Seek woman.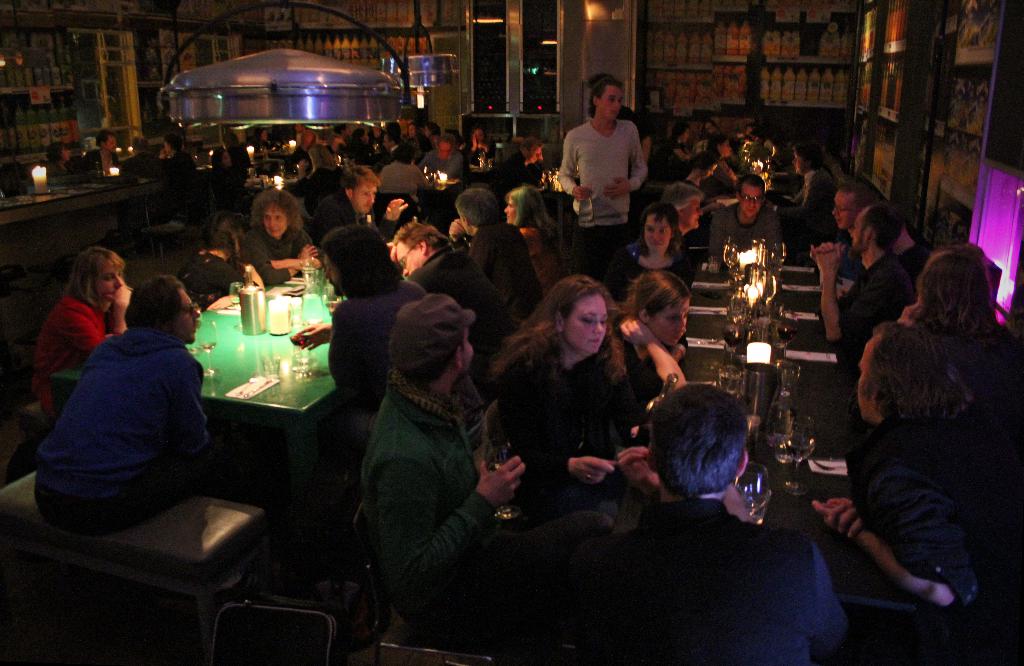
630,206,693,282.
